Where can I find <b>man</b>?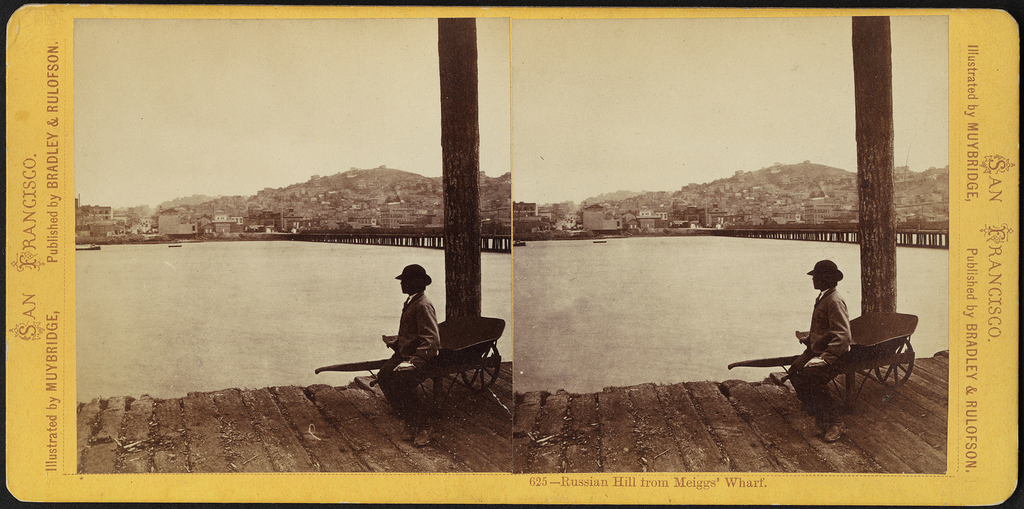
You can find it at box(785, 257, 856, 439).
